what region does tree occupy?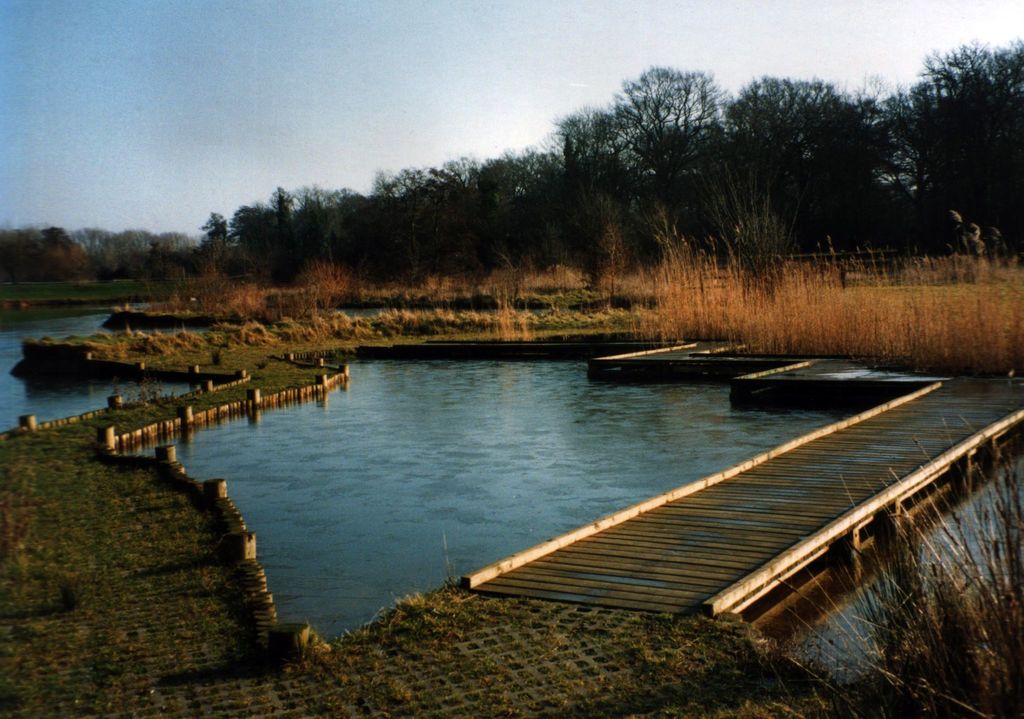
rect(0, 216, 235, 294).
